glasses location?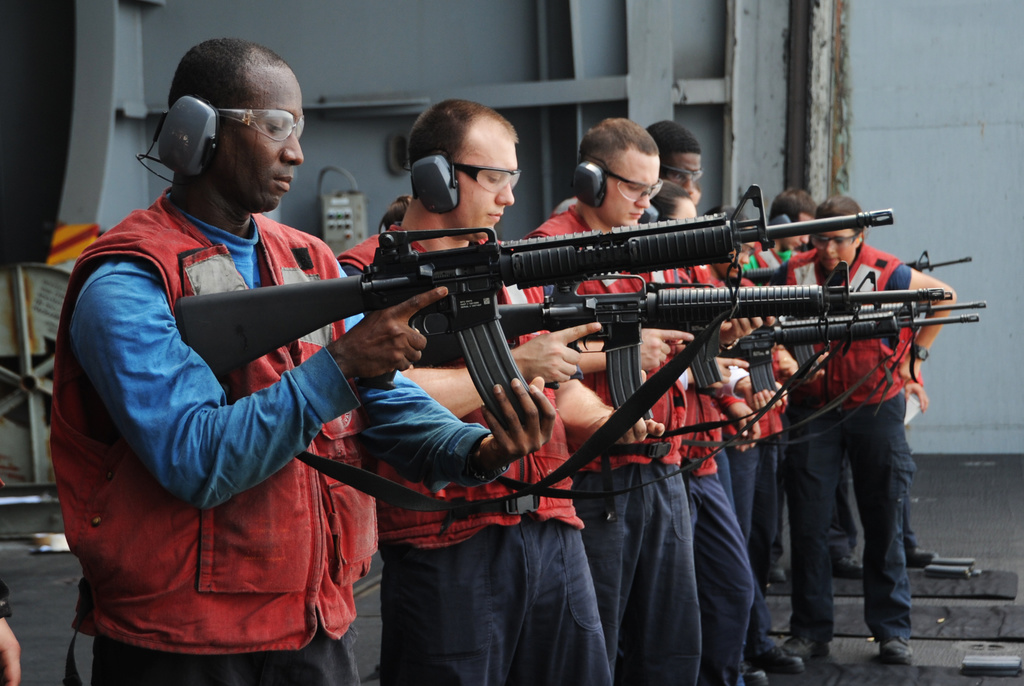
<region>458, 166, 535, 198</region>
